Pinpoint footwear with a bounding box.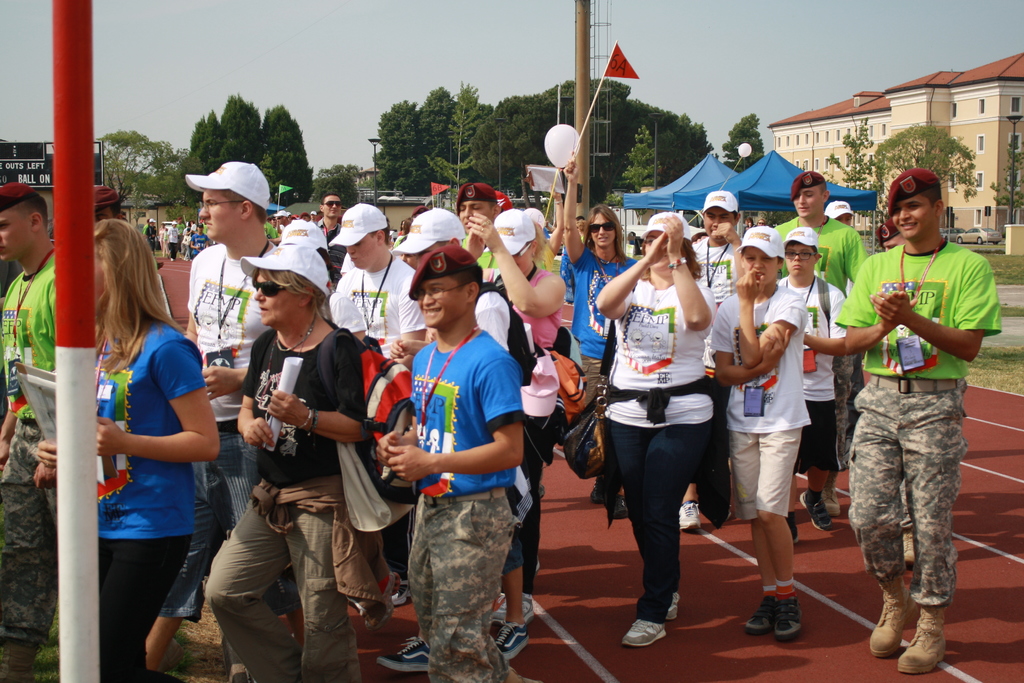
l=745, t=598, r=776, b=632.
